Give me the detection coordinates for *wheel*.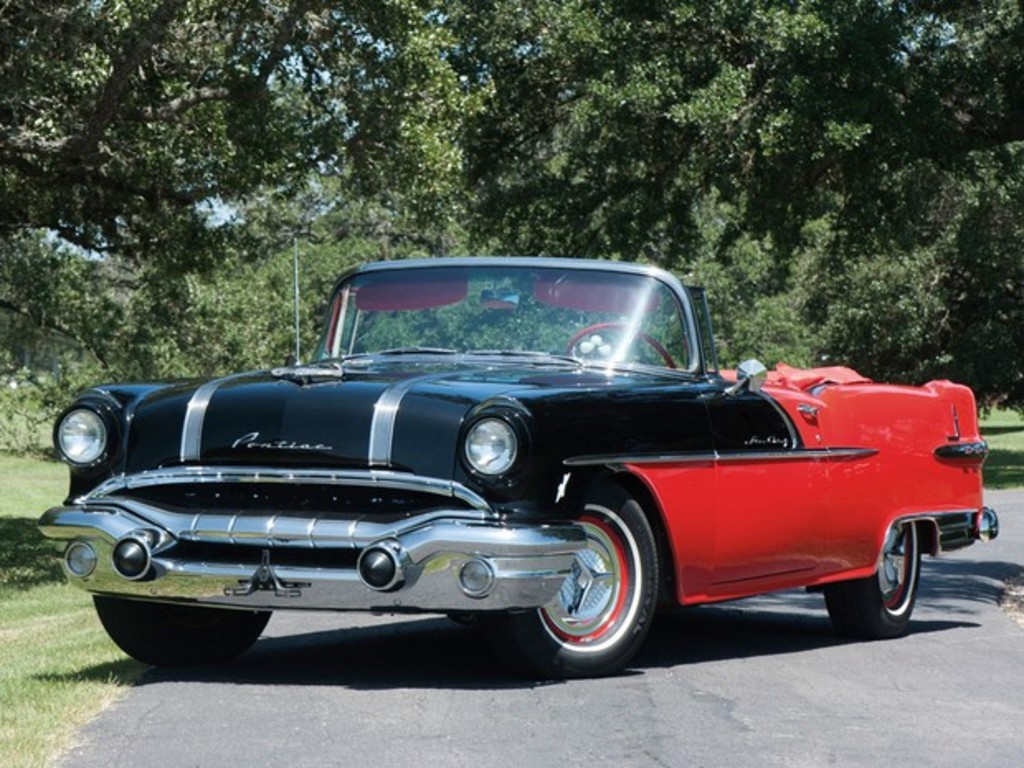
469,484,669,680.
